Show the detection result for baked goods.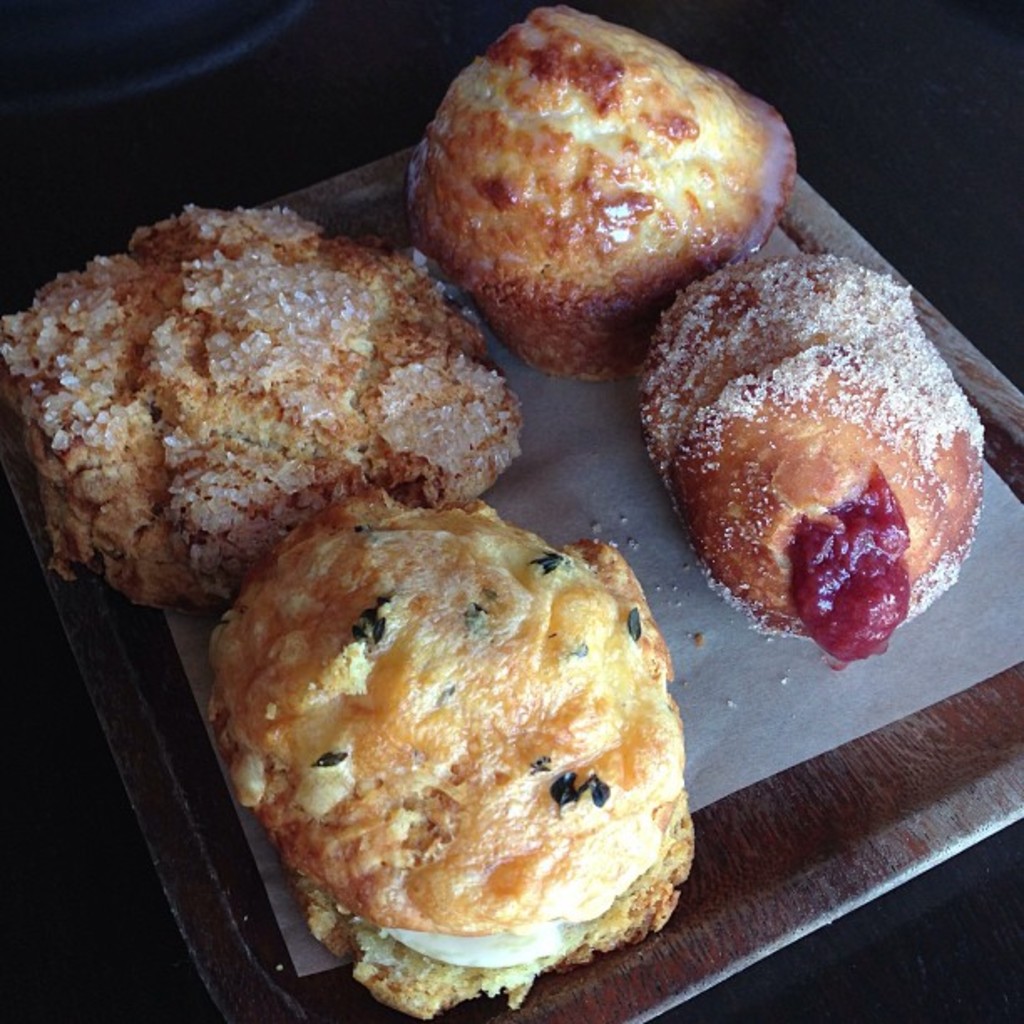
BBox(440, 0, 798, 373).
